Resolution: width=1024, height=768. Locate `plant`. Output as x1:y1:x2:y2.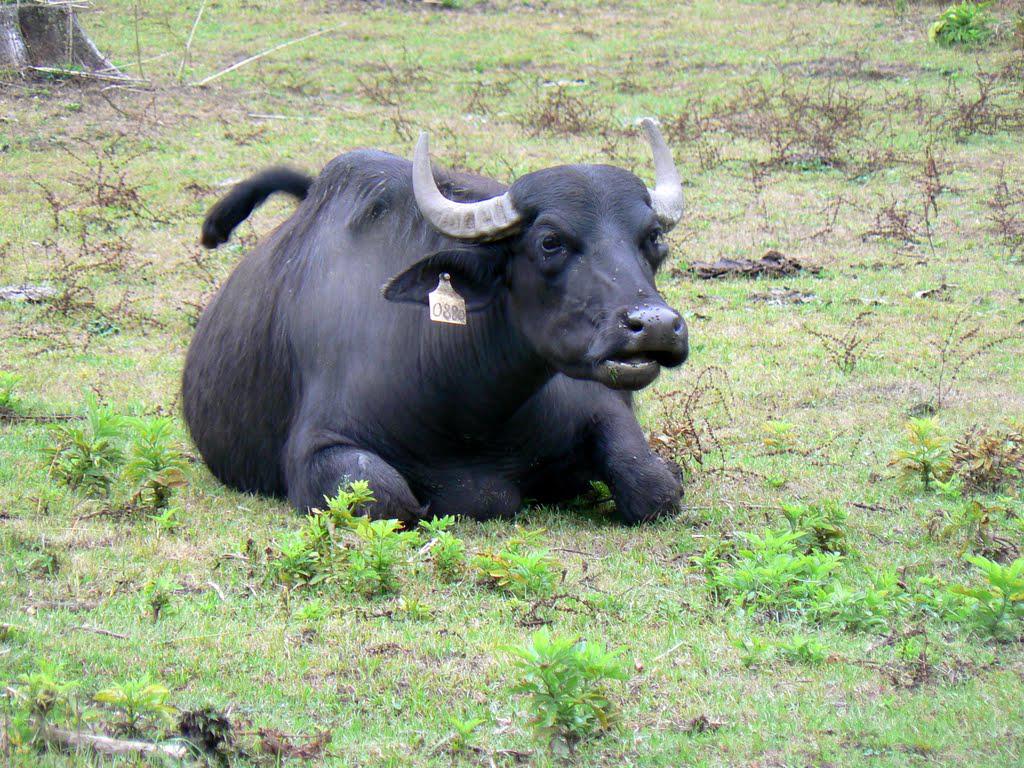
3:675:60:767.
